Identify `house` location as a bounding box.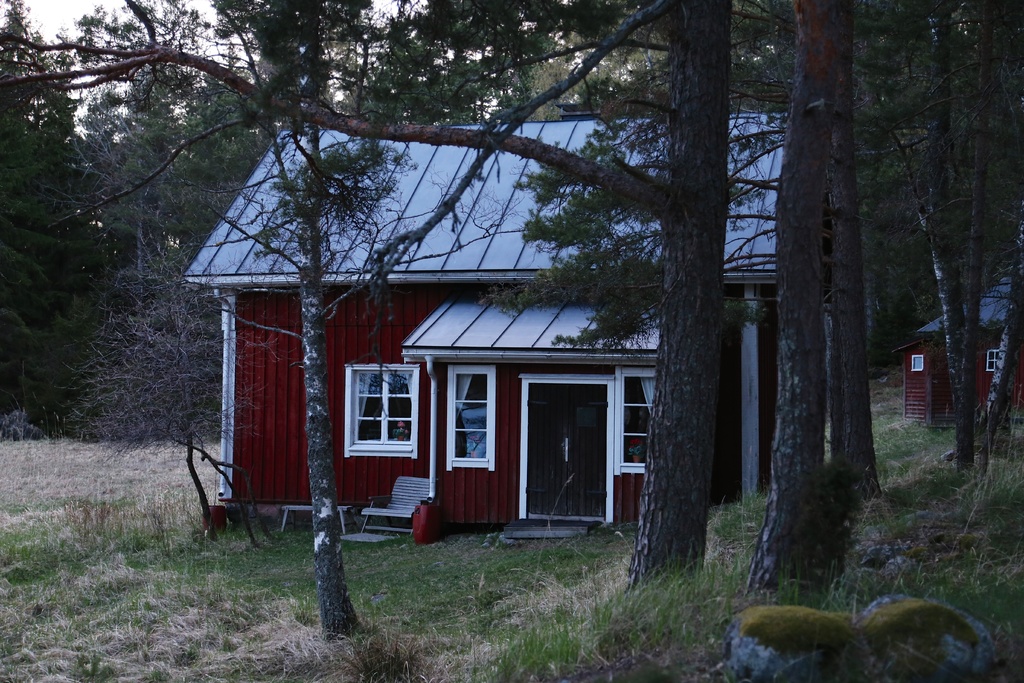
895:260:1023:428.
